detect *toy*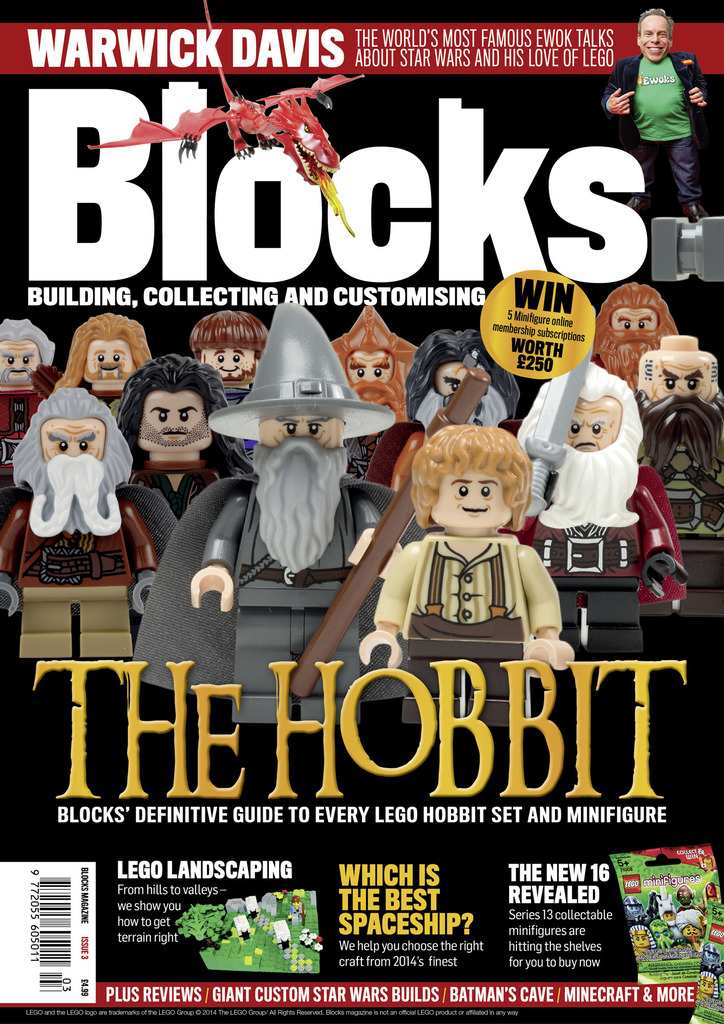
{"x1": 517, "y1": 354, "x2": 685, "y2": 655}
